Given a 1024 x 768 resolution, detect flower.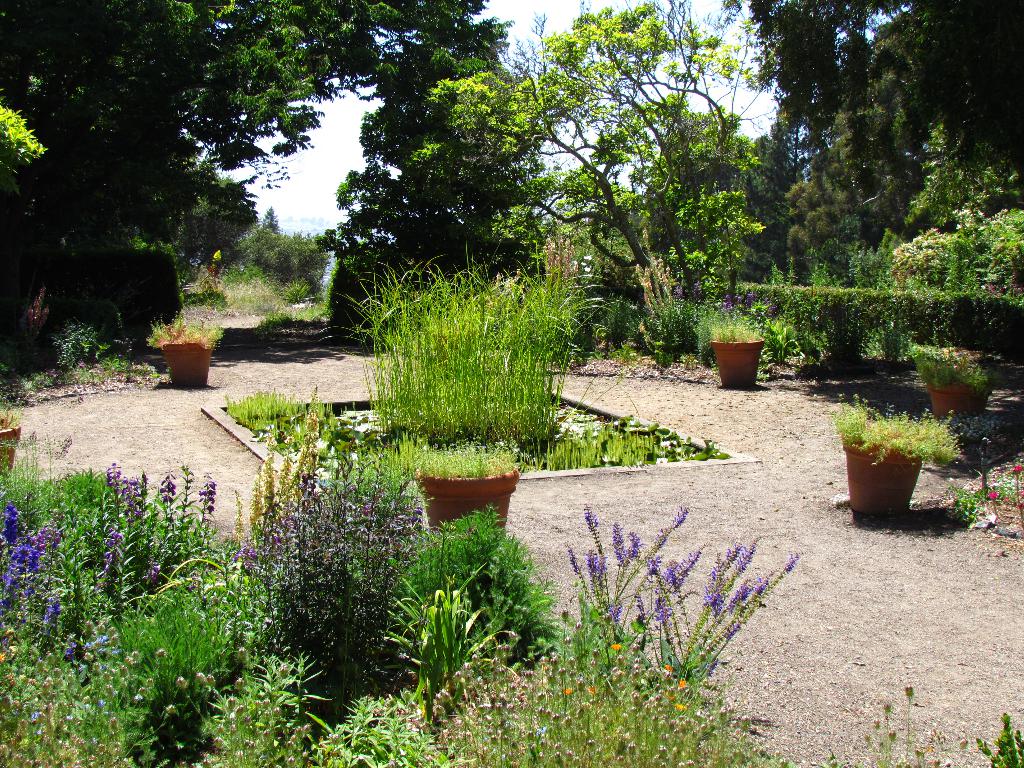
bbox=[1005, 498, 1009, 500].
